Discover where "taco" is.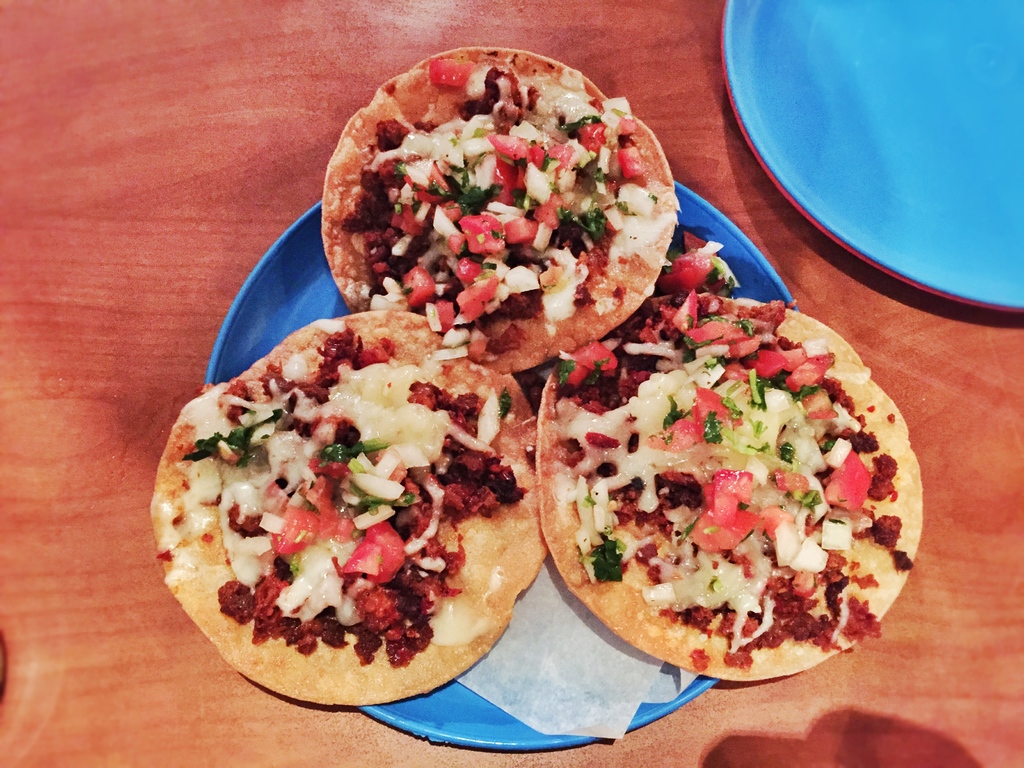
Discovered at (x1=152, y1=307, x2=547, y2=707).
